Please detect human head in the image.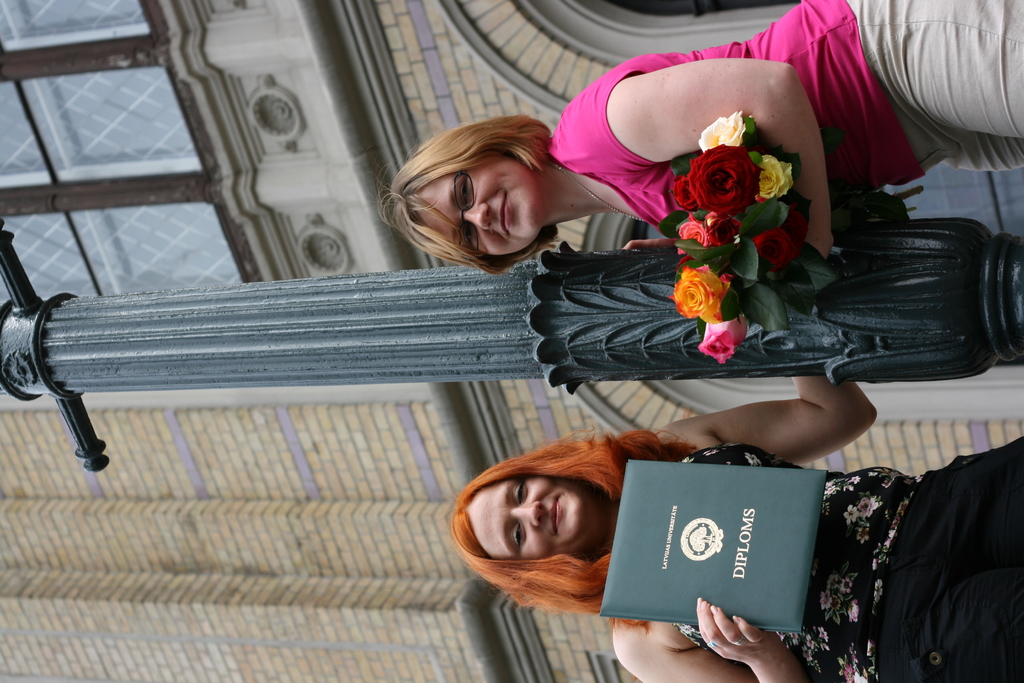
(392, 130, 544, 261).
